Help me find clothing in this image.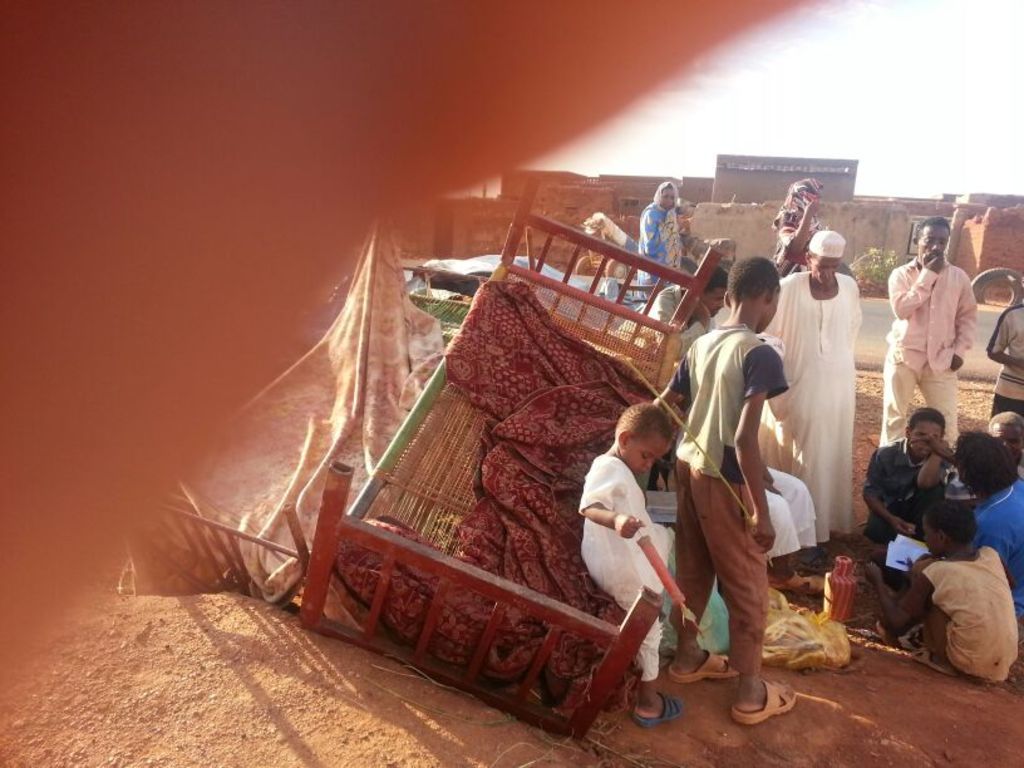
Found it: select_region(610, 276, 703, 348).
